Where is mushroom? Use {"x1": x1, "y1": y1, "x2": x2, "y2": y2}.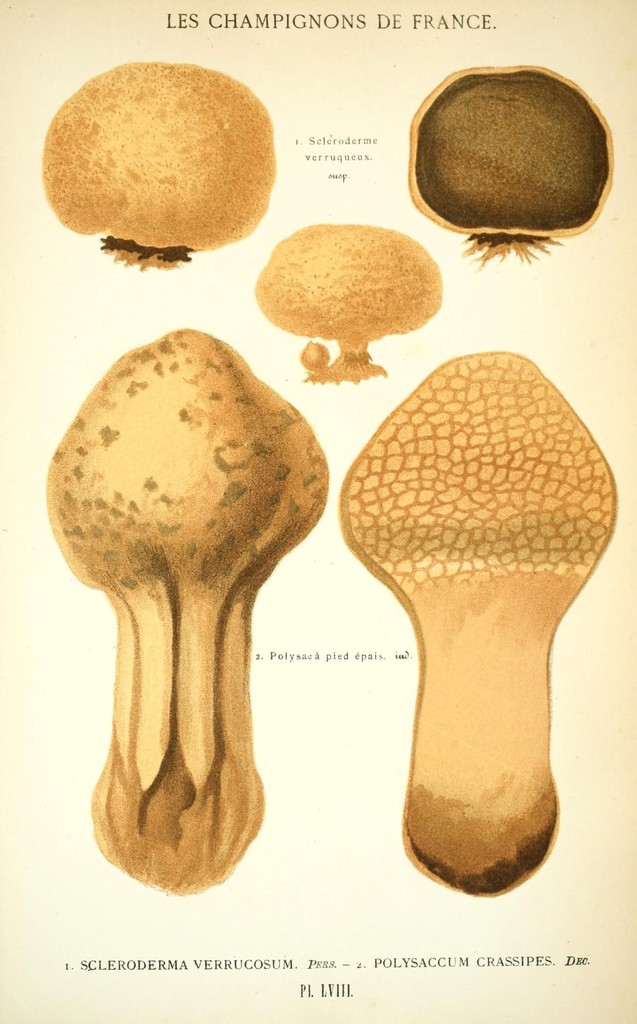
{"x1": 409, "y1": 63, "x2": 615, "y2": 261}.
